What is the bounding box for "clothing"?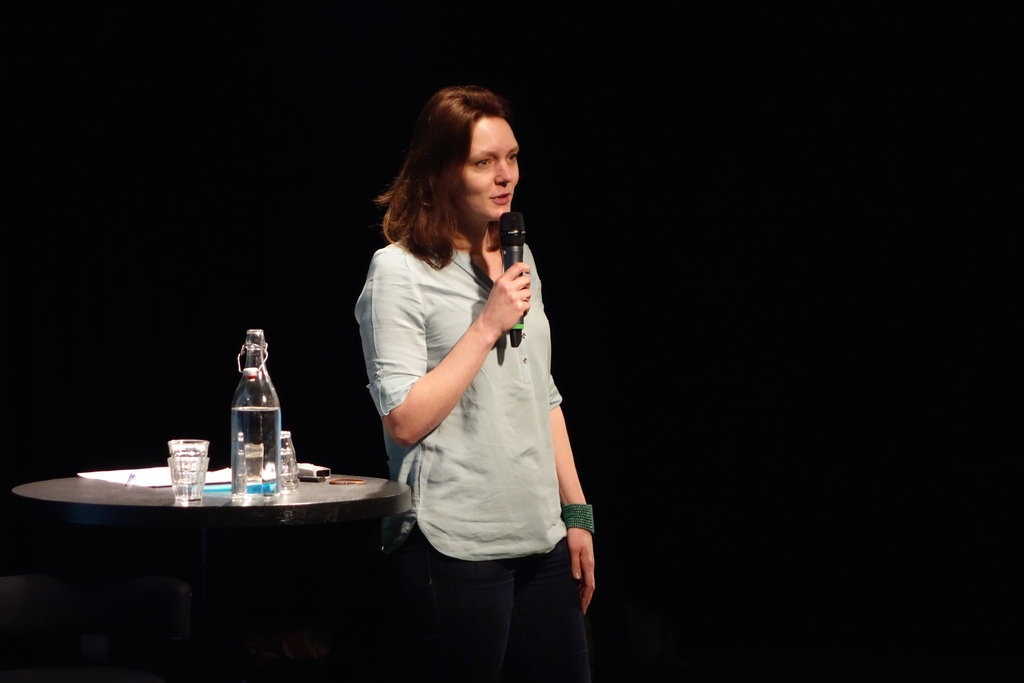
(left=372, top=173, right=594, bottom=636).
